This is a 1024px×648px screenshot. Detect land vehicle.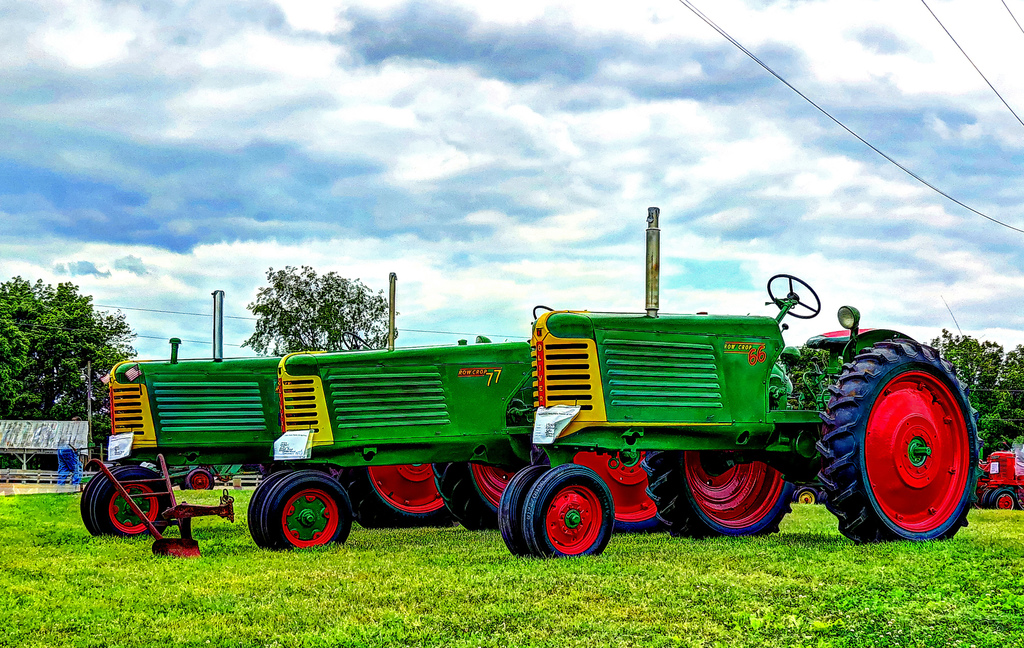
<region>80, 288, 458, 546</region>.
